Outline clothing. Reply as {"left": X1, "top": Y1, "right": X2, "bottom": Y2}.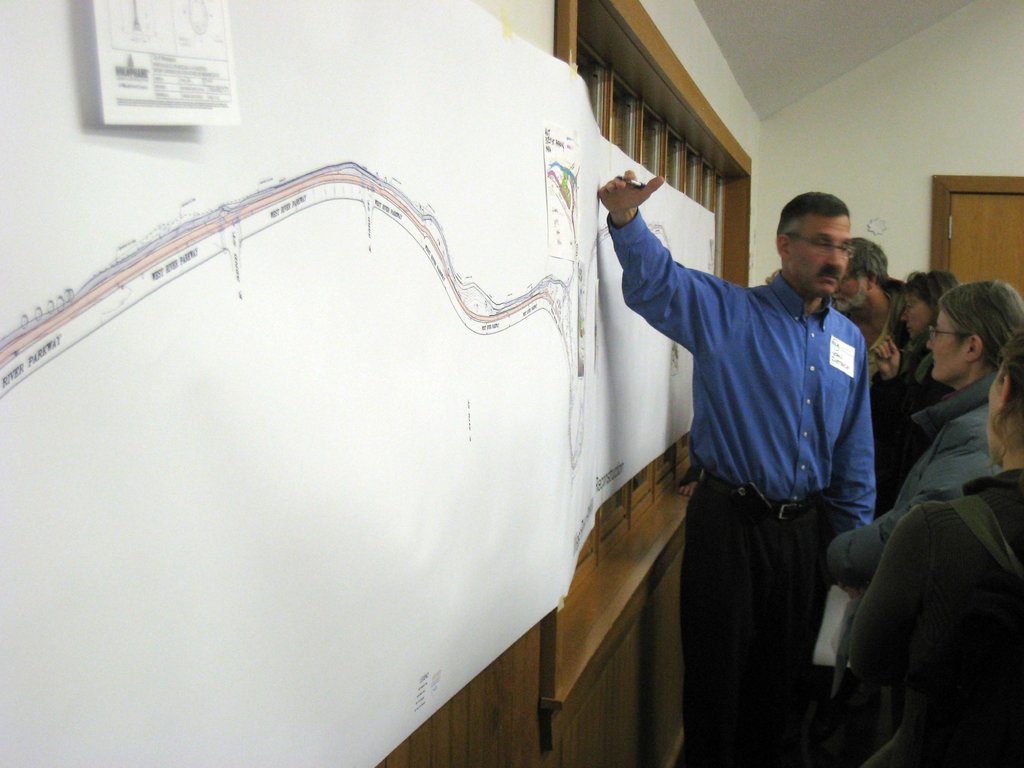
{"left": 600, "top": 213, "right": 878, "bottom": 767}.
